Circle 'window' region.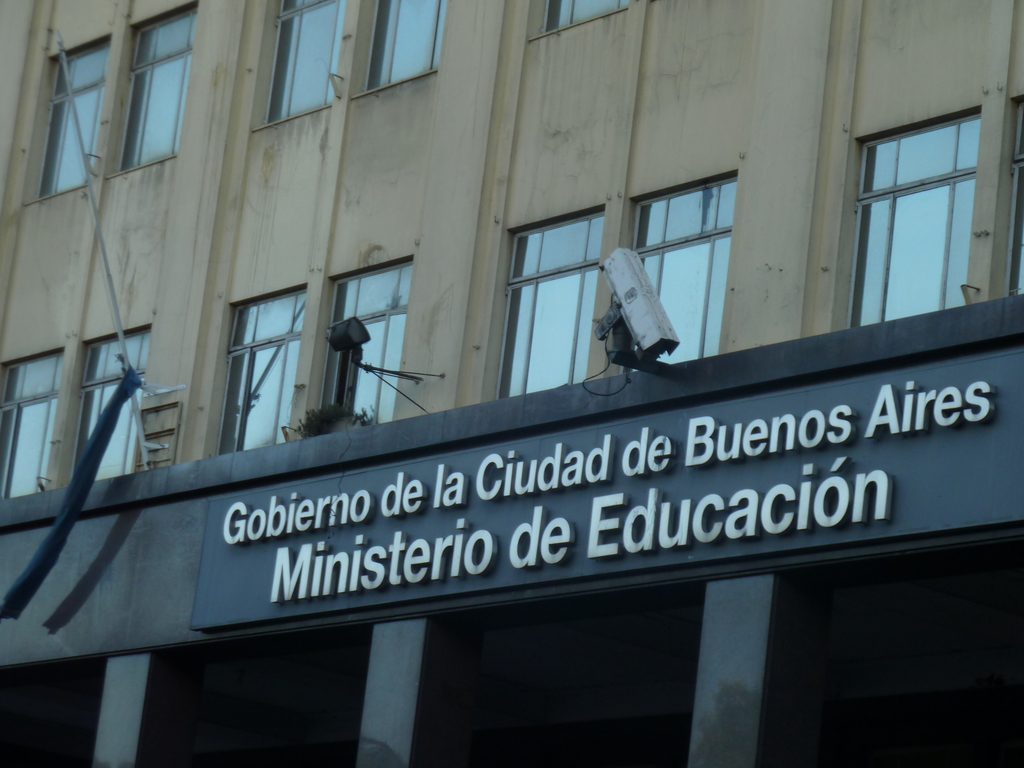
Region: 491 205 601 399.
